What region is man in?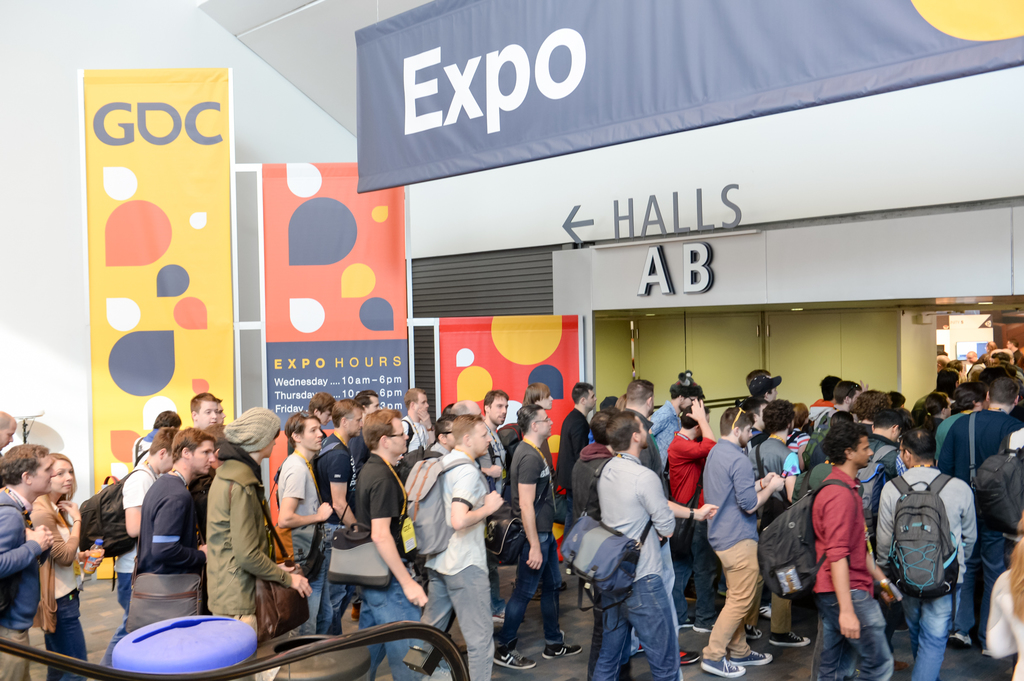
(x1=132, y1=408, x2=196, y2=470).
